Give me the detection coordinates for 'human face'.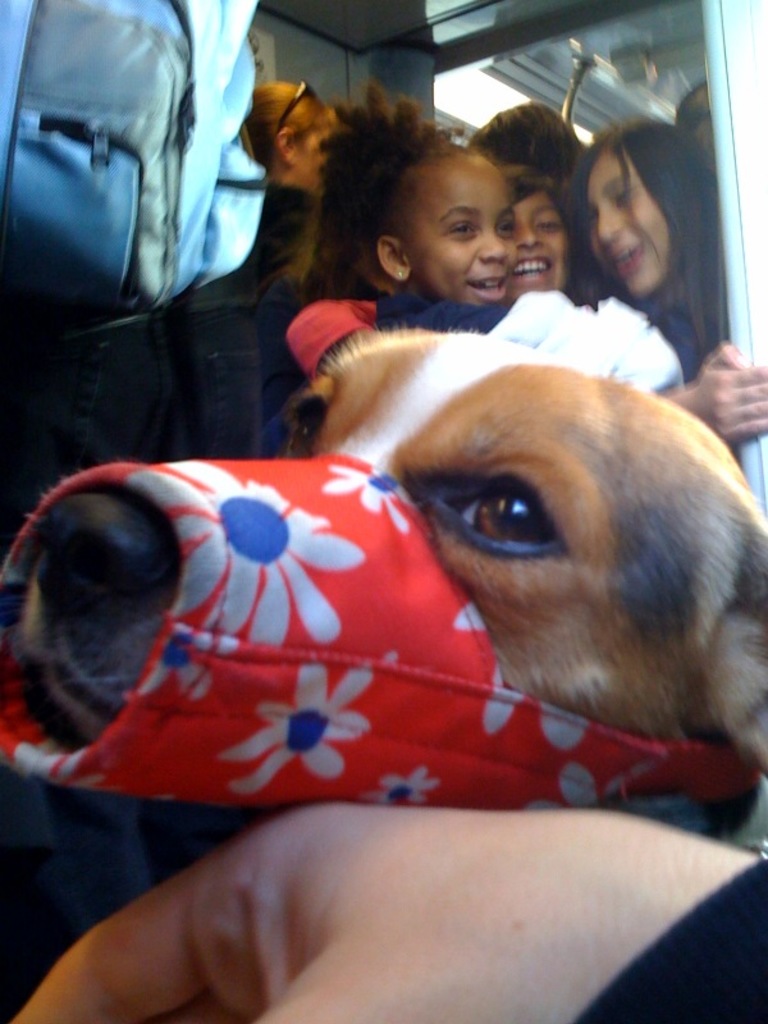
588,113,727,351.
